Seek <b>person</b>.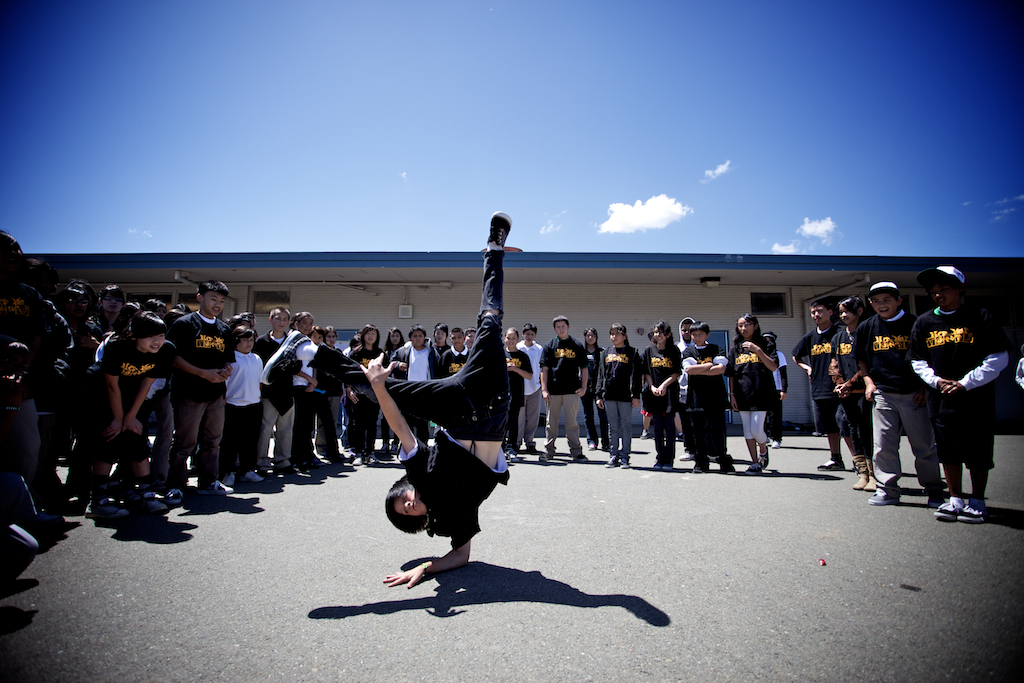
[left=904, top=256, right=1008, bottom=526].
